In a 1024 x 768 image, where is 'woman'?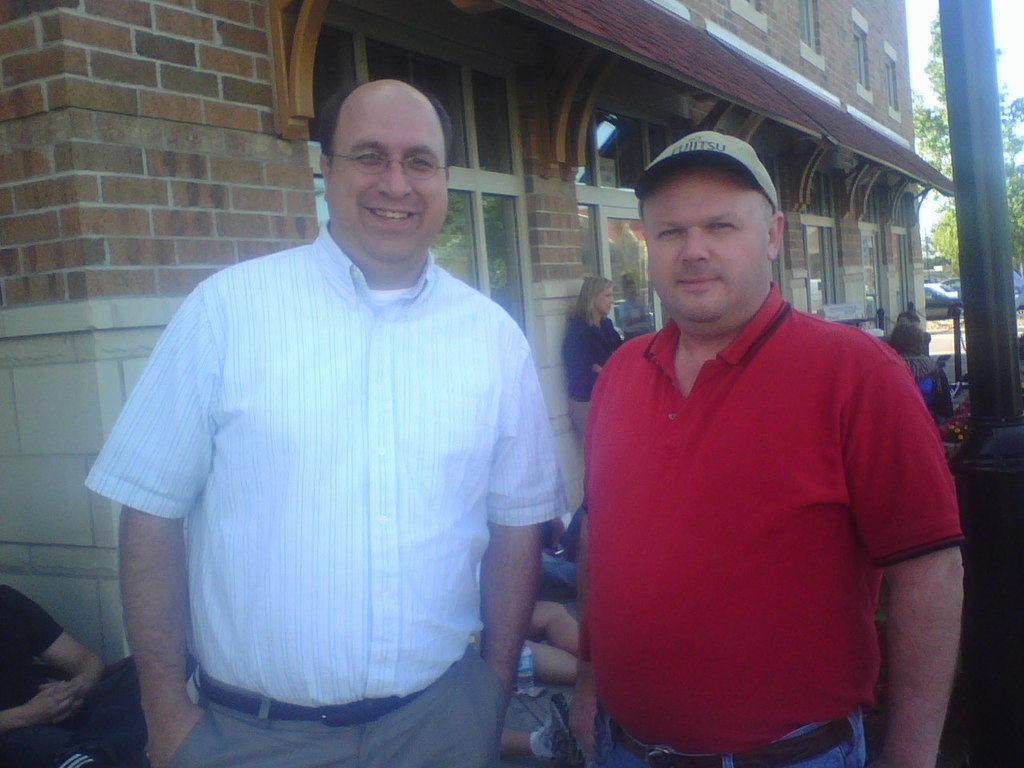
crop(566, 276, 623, 449).
